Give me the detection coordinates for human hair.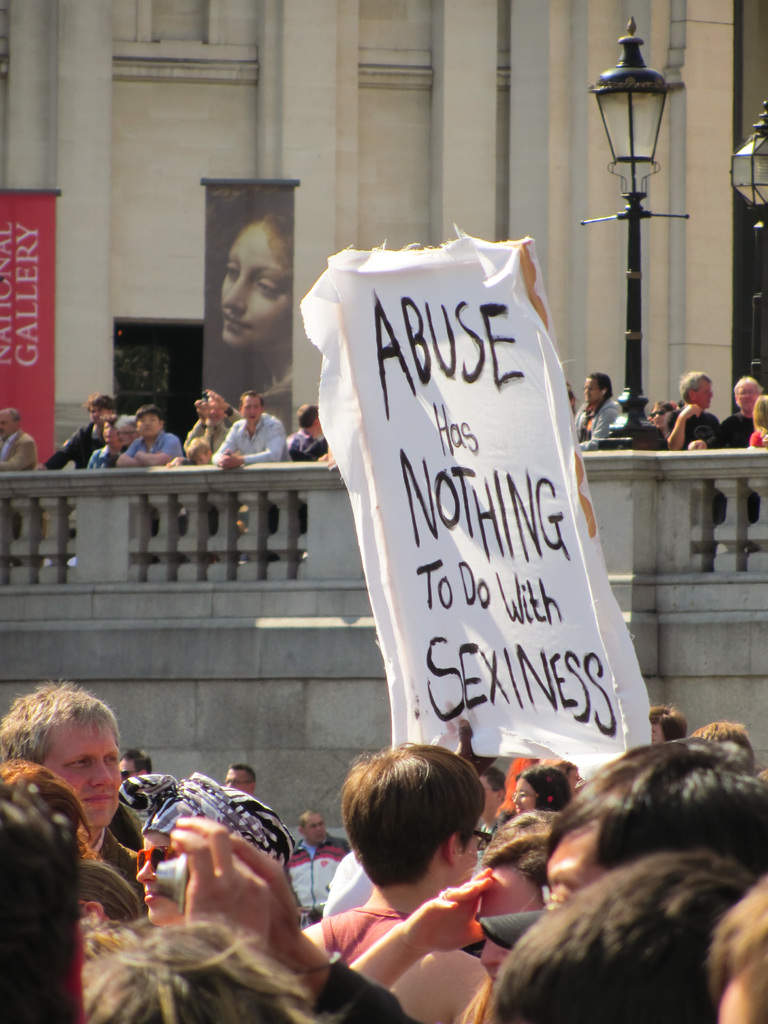
83/390/122/417.
